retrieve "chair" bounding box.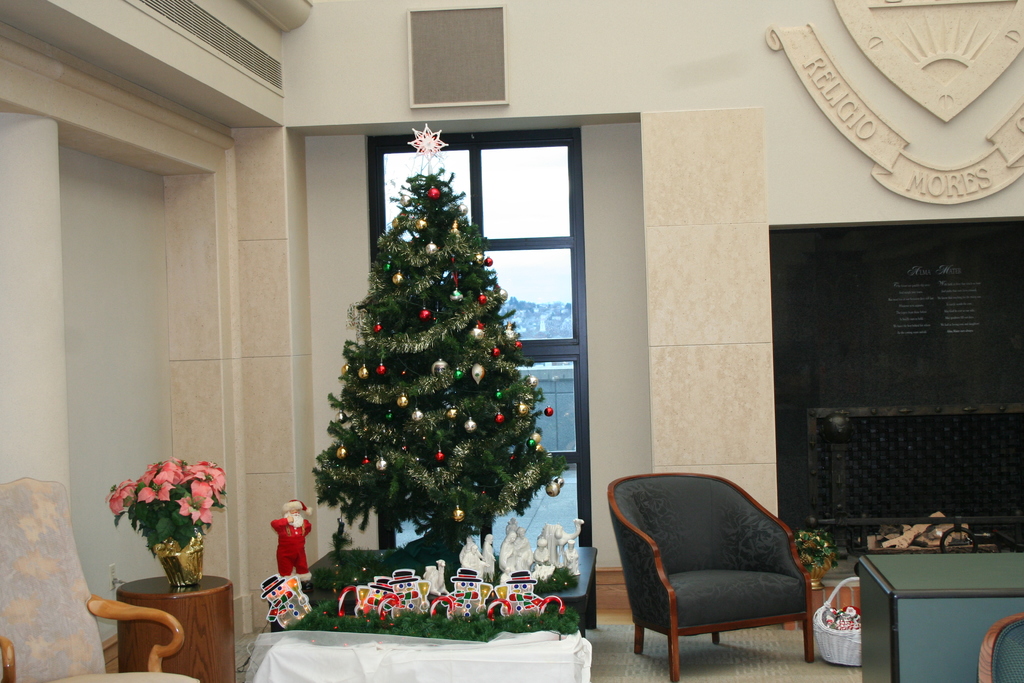
Bounding box: (x1=976, y1=617, x2=1023, y2=682).
